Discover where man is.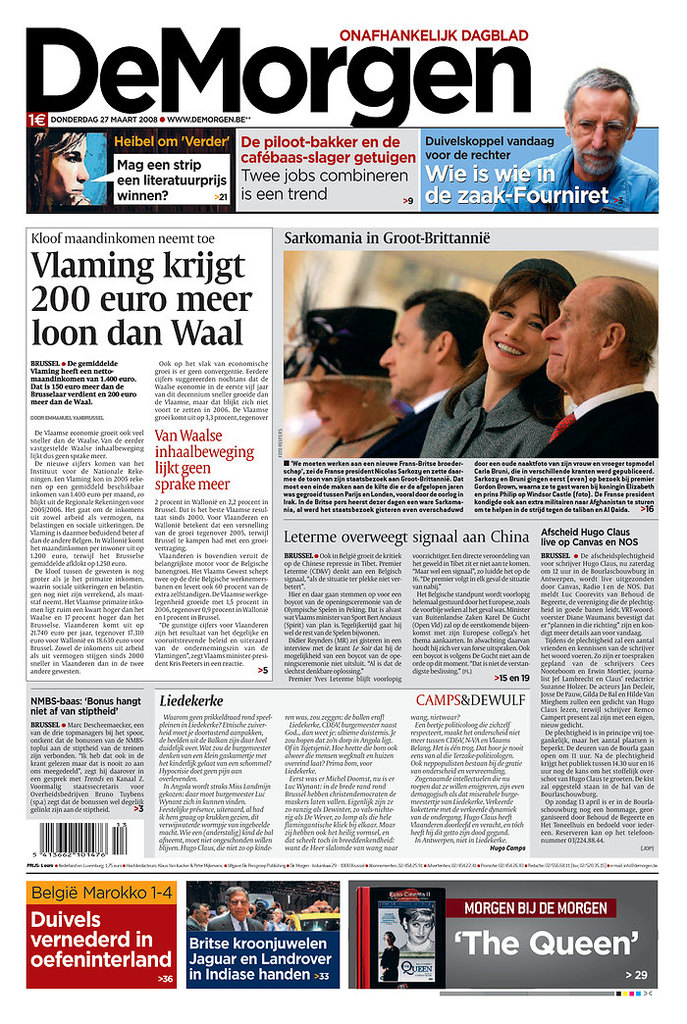
Discovered at bbox=[347, 291, 499, 474].
